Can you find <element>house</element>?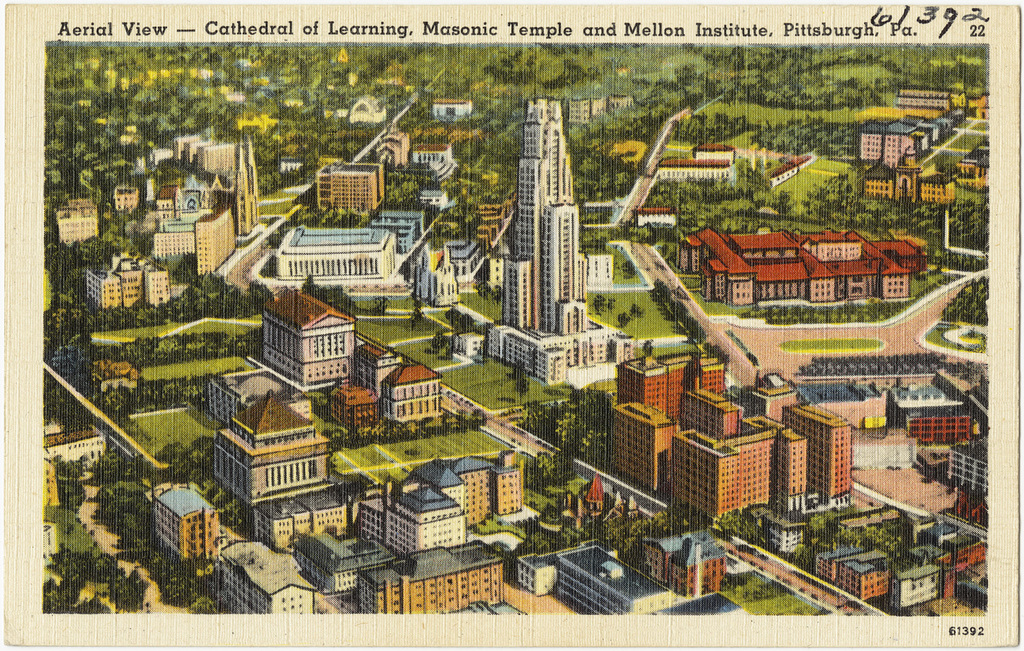
Yes, bounding box: {"x1": 440, "y1": 462, "x2": 520, "y2": 523}.
